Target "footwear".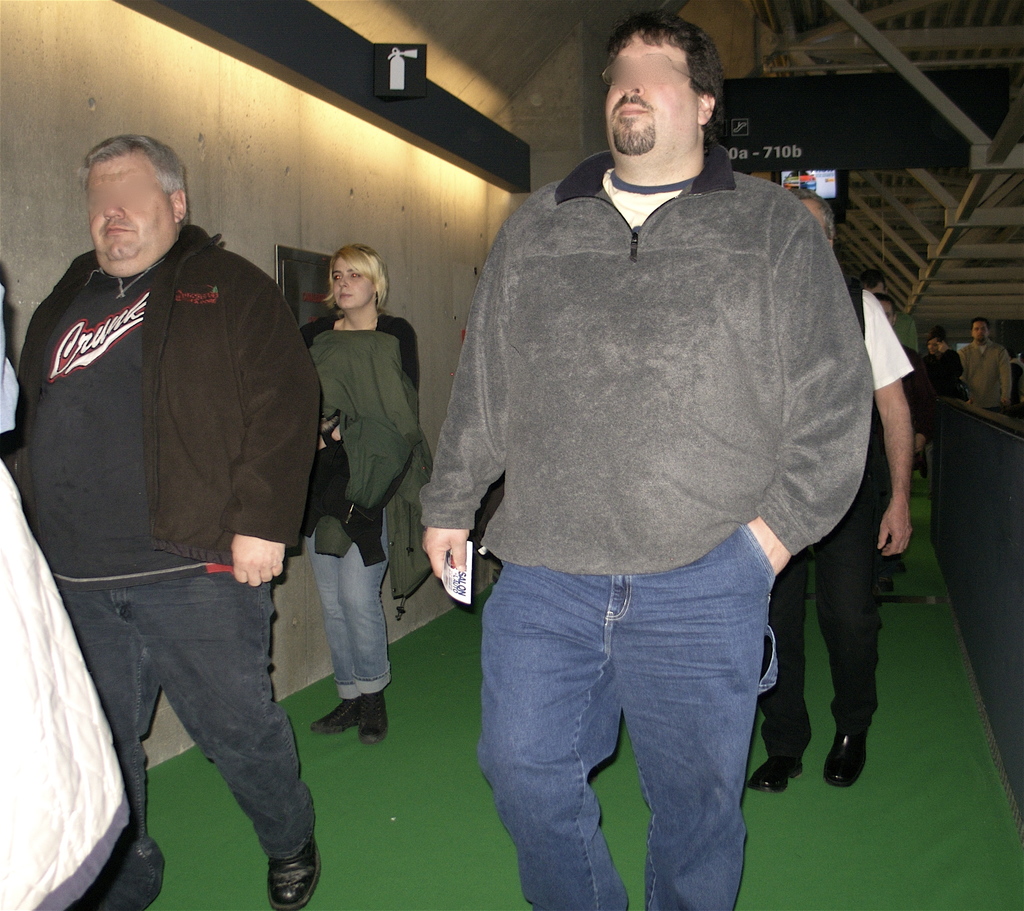
Target region: x1=748, y1=758, x2=808, y2=789.
